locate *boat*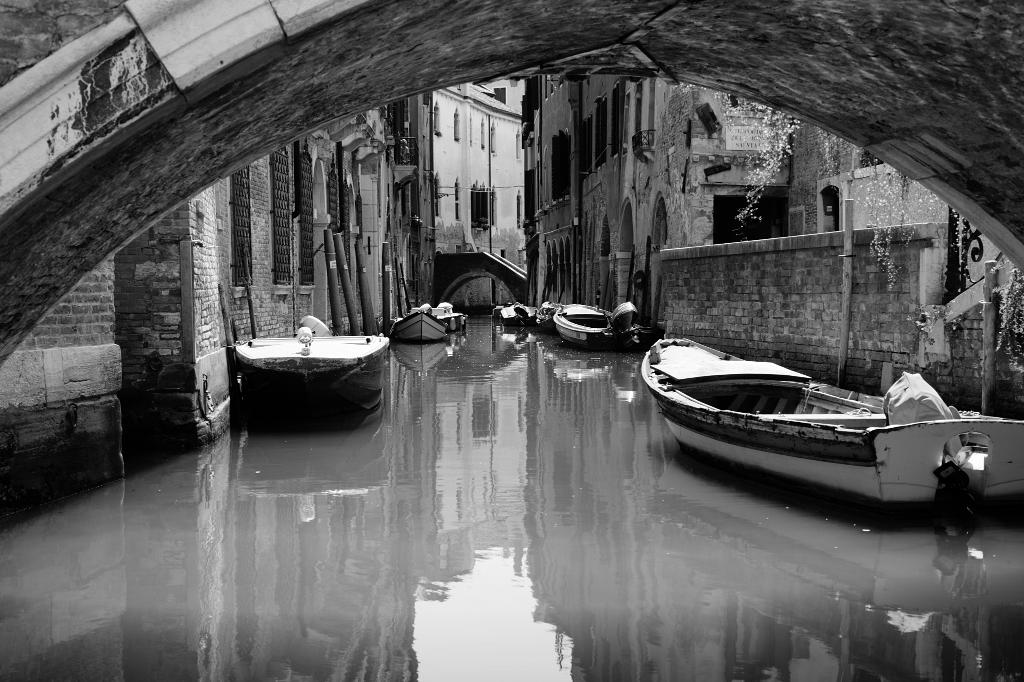
[left=552, top=303, right=643, bottom=350]
